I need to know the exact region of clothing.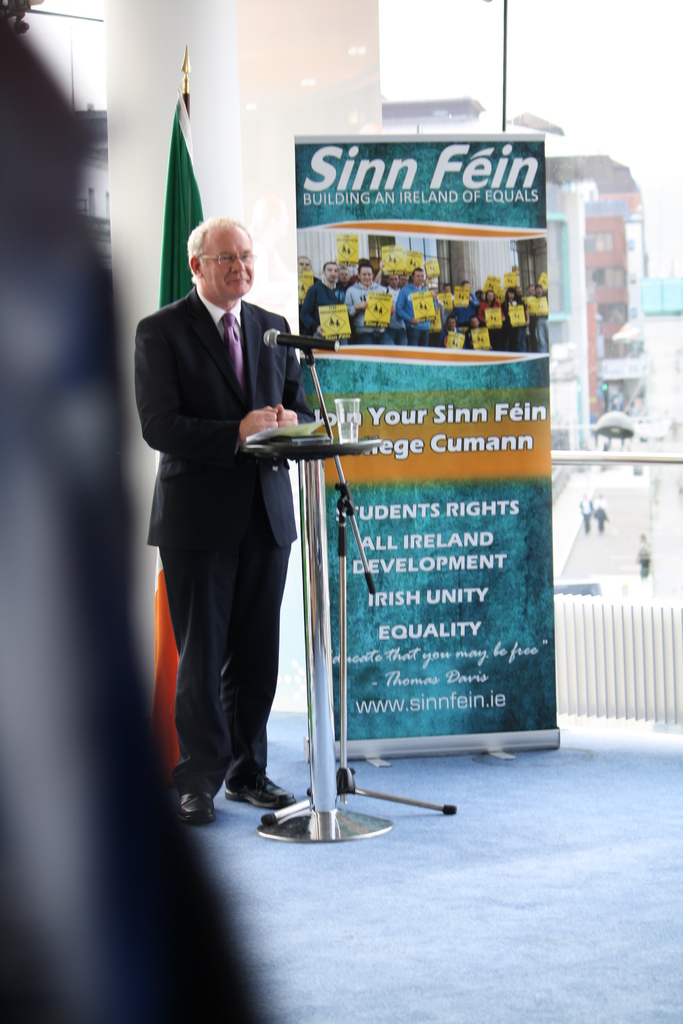
Region: (395, 280, 425, 347).
